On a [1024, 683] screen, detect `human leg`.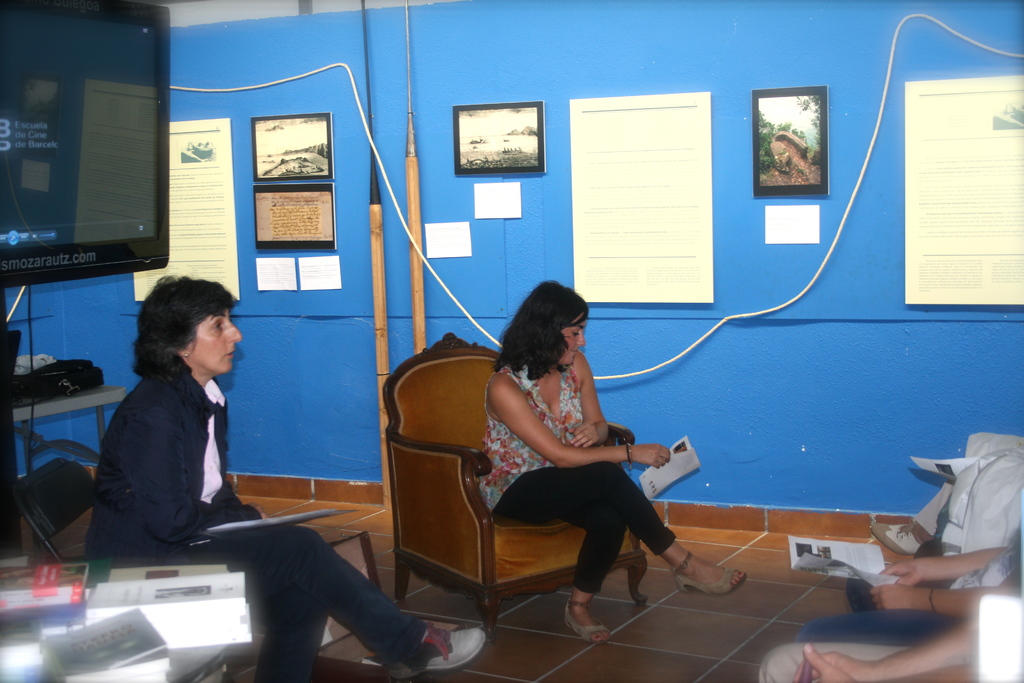
<region>504, 461, 746, 599</region>.
